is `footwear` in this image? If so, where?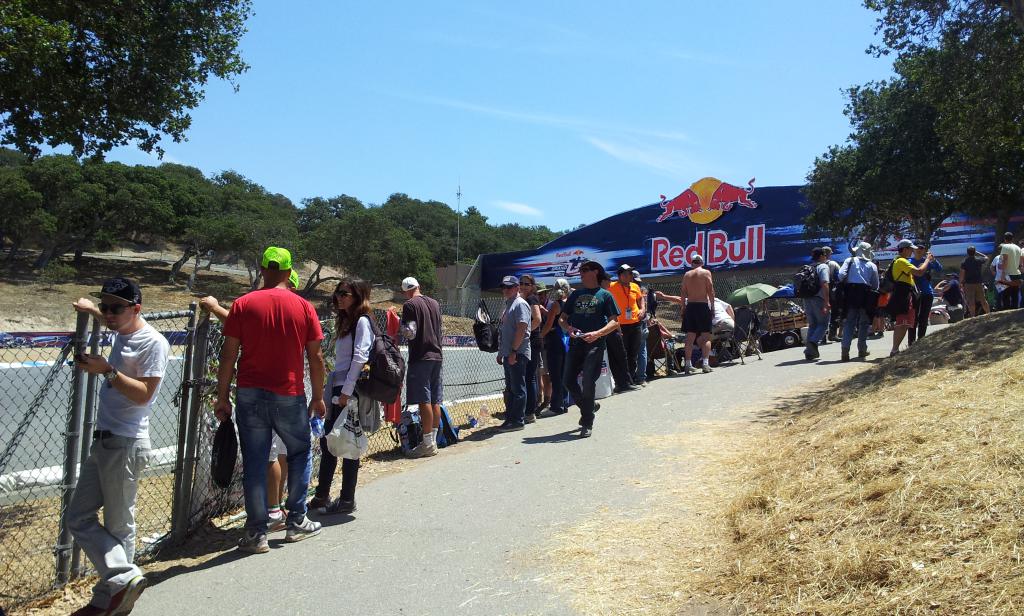
Yes, at crop(236, 528, 270, 556).
